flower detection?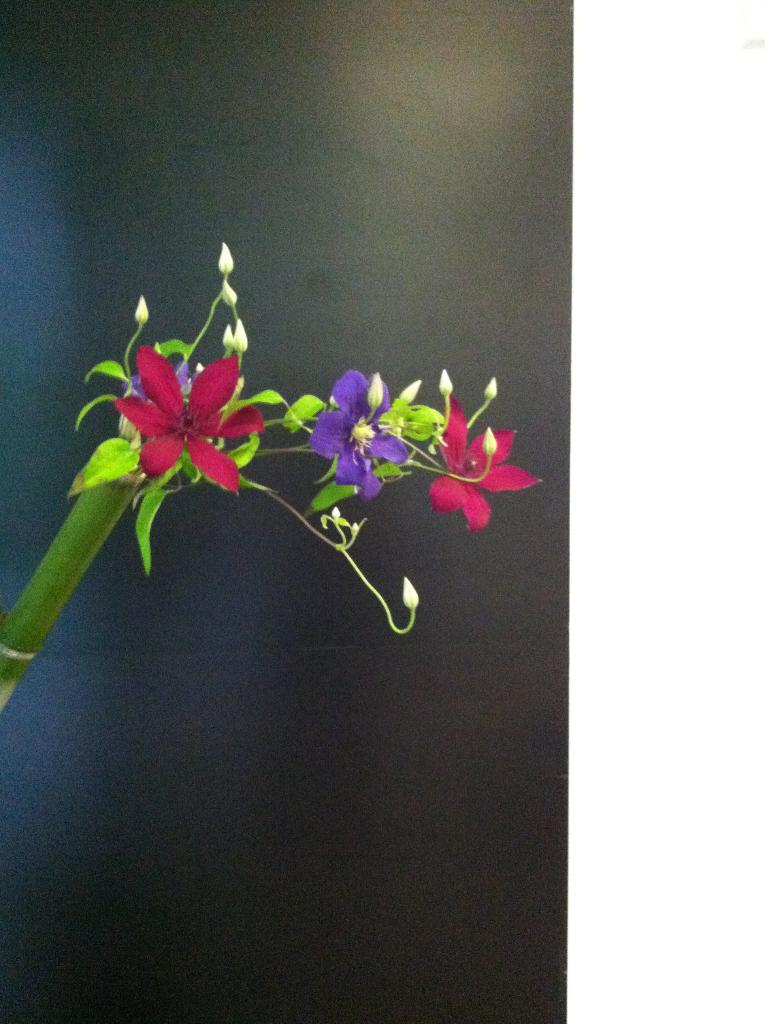
<region>307, 371, 407, 495</region>
